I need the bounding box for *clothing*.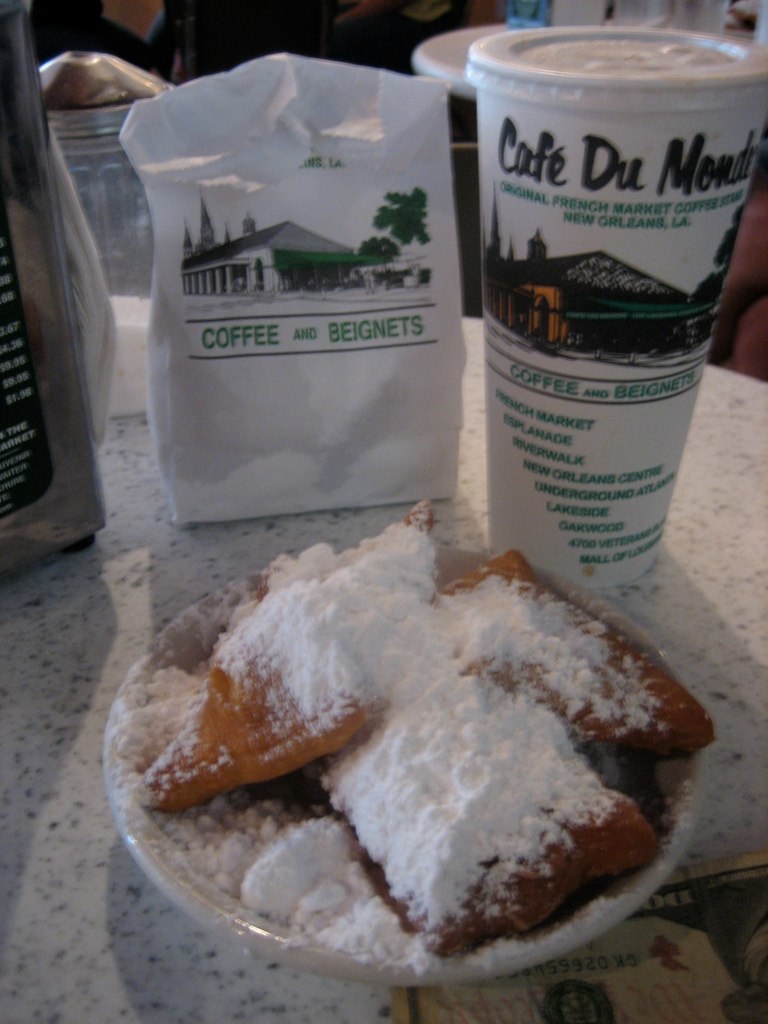
Here it is: bbox(29, 0, 339, 87).
